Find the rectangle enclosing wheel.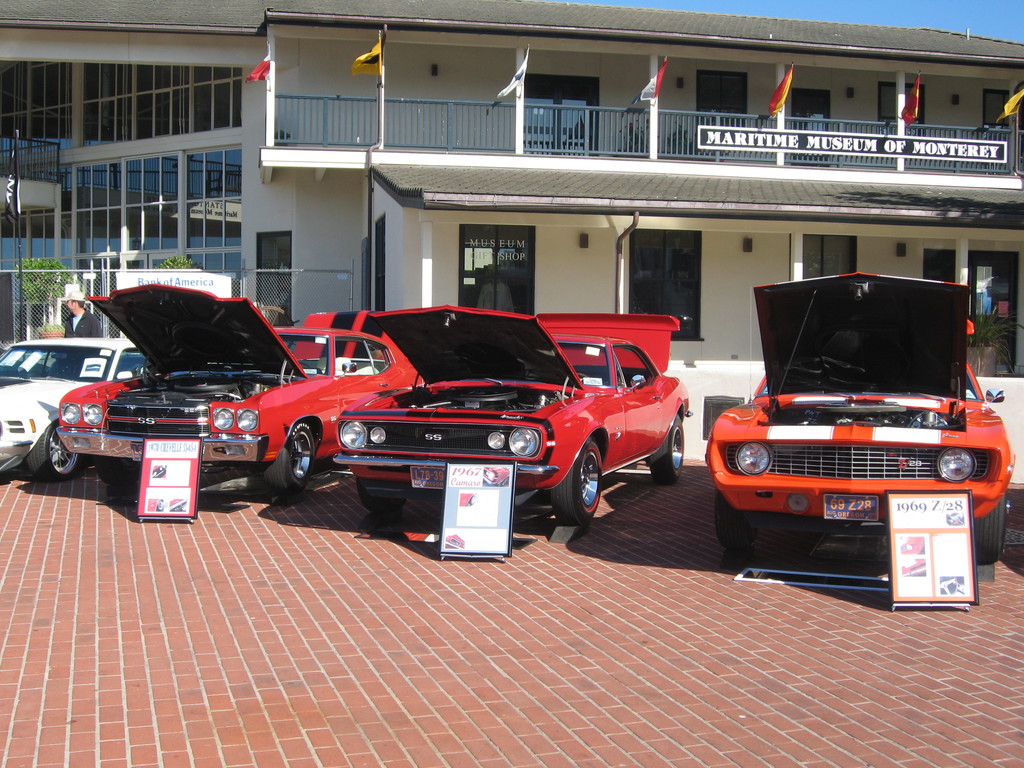
Rect(263, 422, 319, 497).
